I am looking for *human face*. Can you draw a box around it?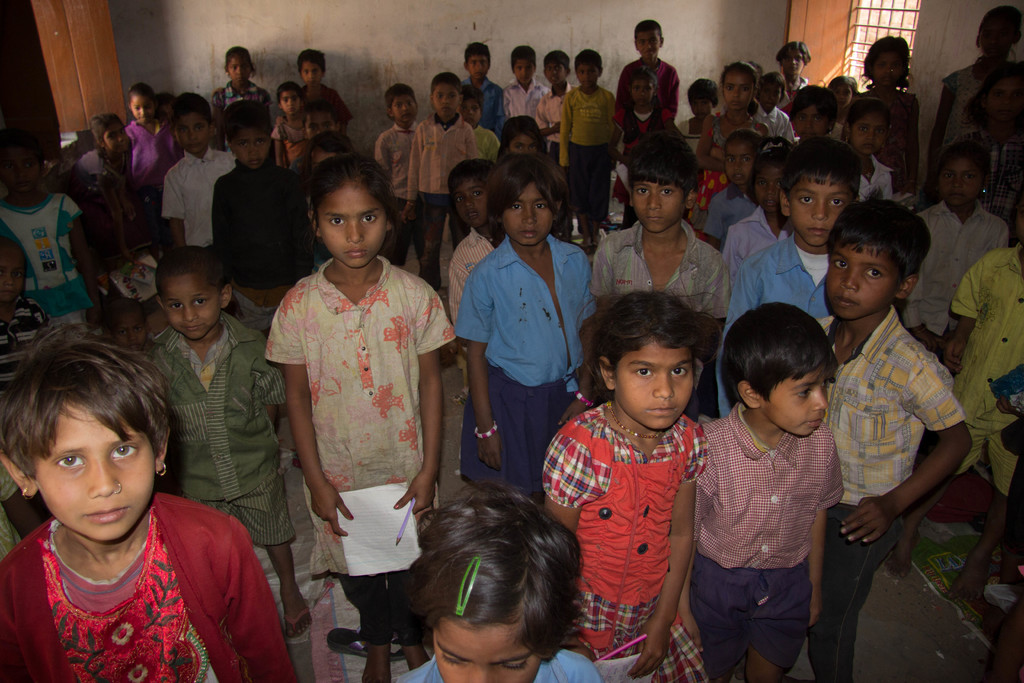
Sure, the bounding box is (454,181,487,234).
